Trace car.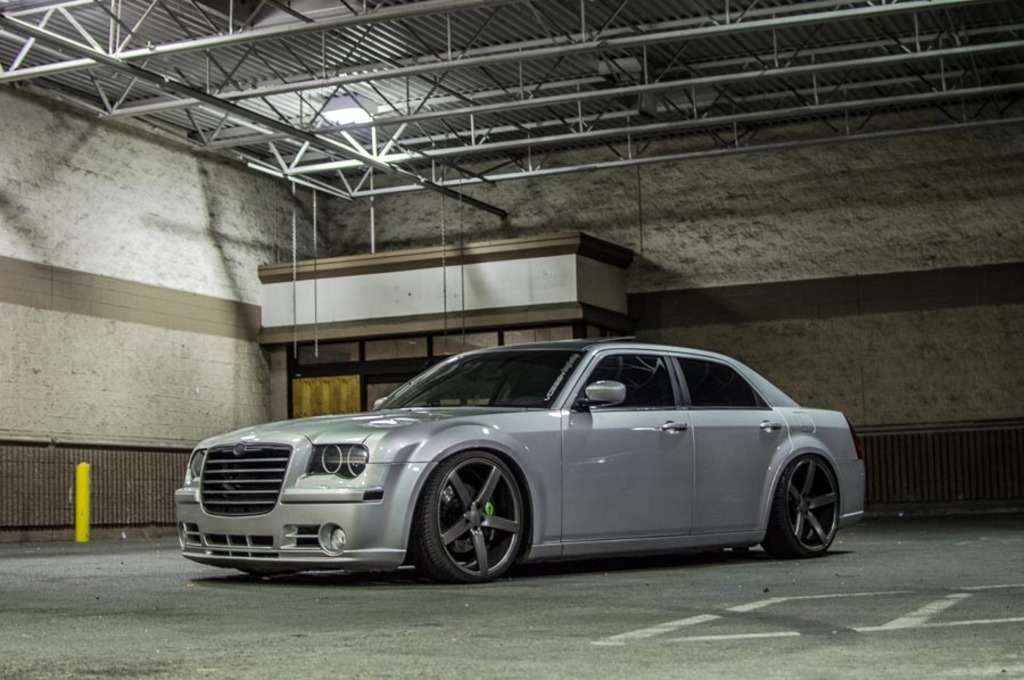
Traced to BBox(170, 338, 872, 584).
